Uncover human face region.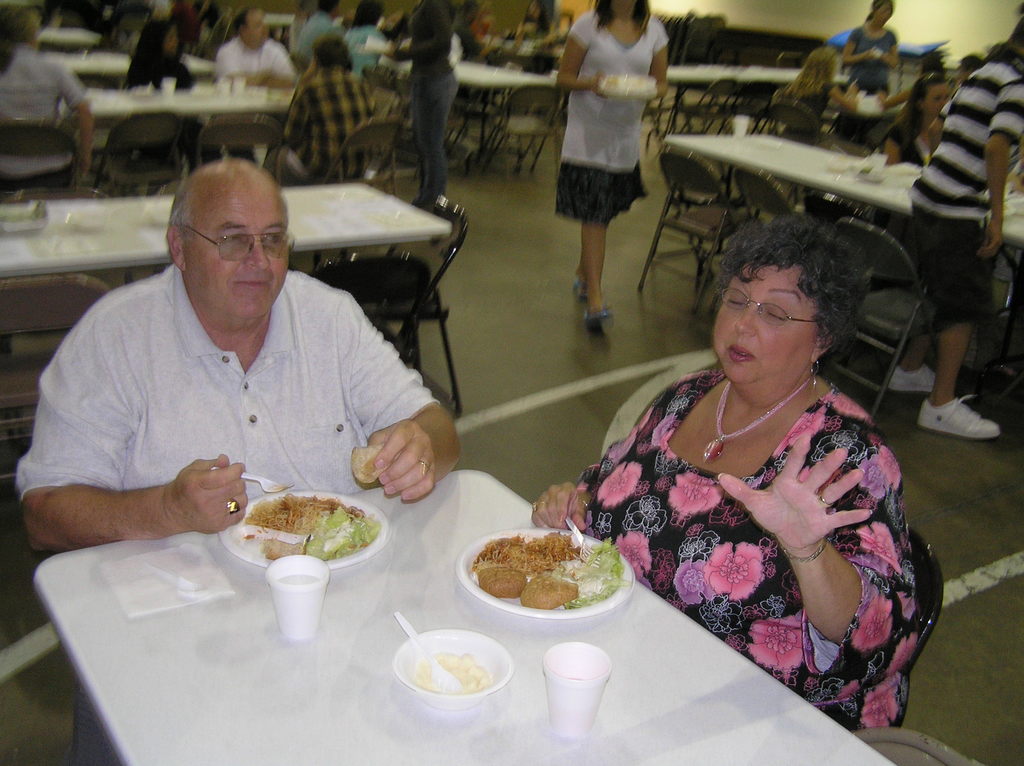
Uncovered: 179, 179, 282, 319.
